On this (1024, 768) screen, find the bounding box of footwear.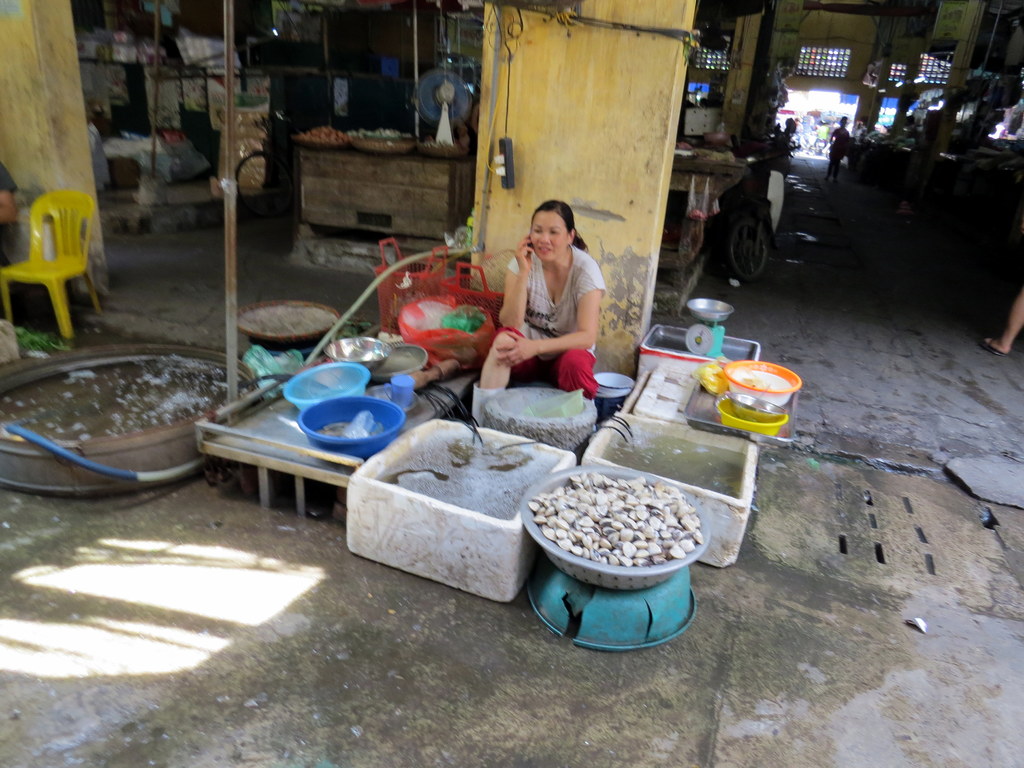
Bounding box: Rect(979, 337, 1008, 357).
